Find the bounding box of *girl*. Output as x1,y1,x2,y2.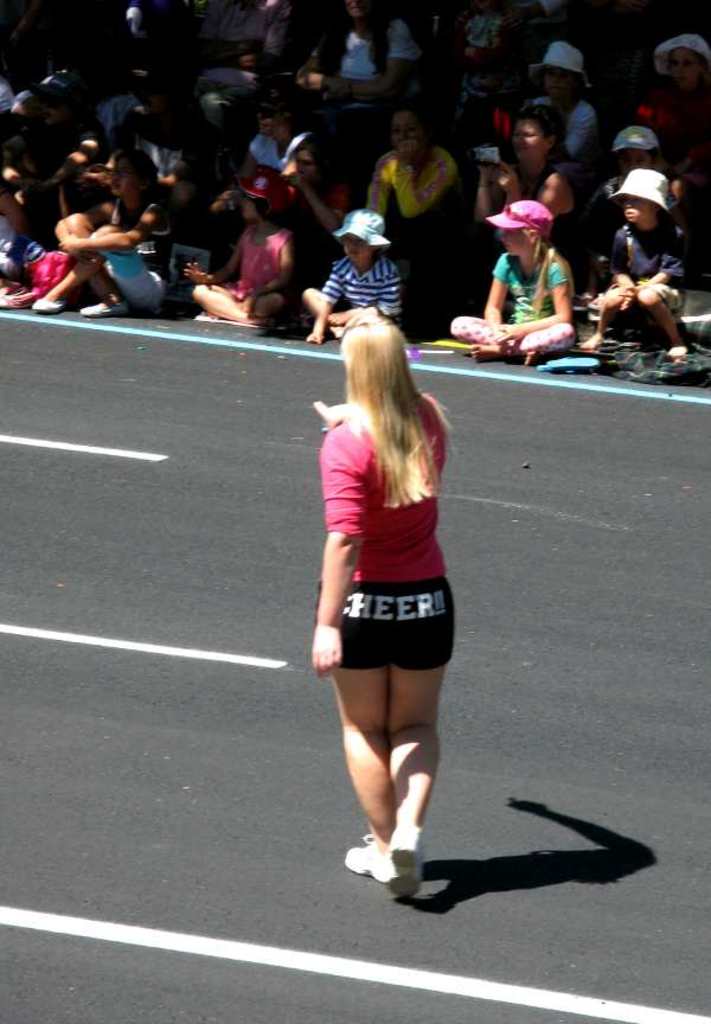
305,209,401,338.
